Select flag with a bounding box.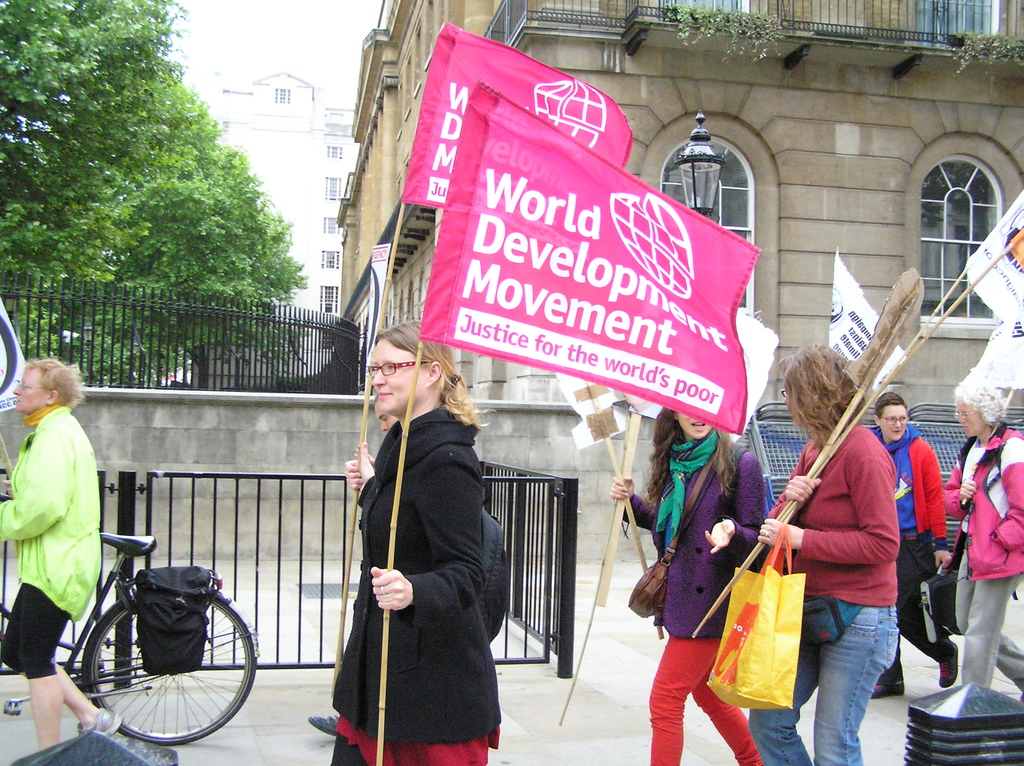
[x1=829, y1=247, x2=911, y2=404].
